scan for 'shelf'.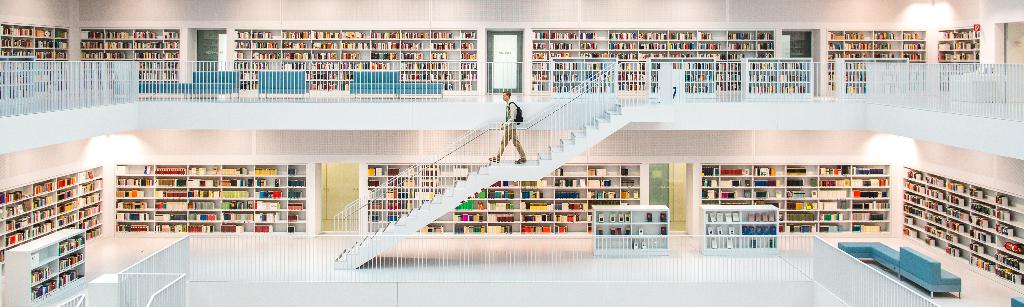
Scan result: (440, 68, 458, 80).
